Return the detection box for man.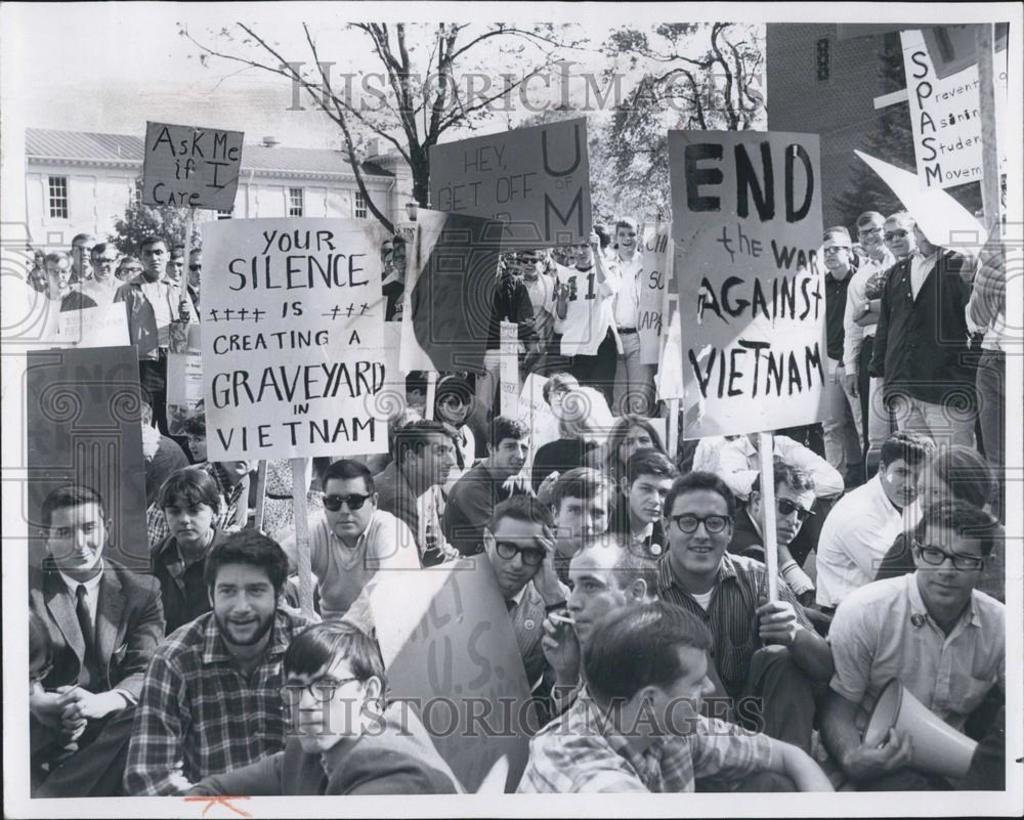
[left=810, top=227, right=862, bottom=472].
